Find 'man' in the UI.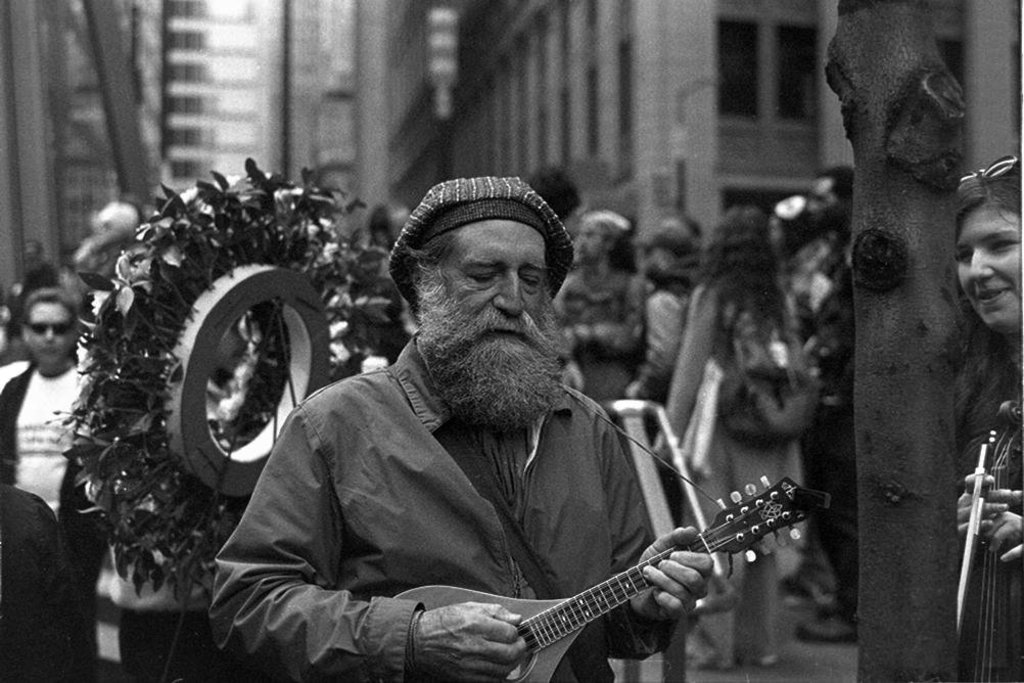
UI element at {"left": 207, "top": 184, "right": 777, "bottom": 682}.
